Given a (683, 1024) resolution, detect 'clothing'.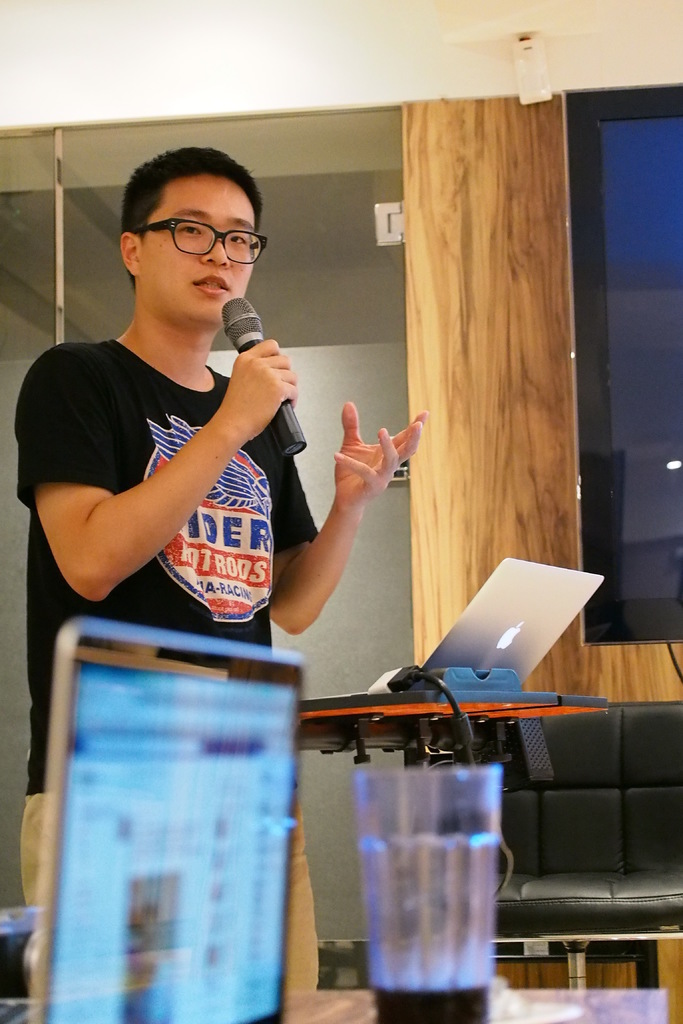
crop(56, 307, 274, 616).
